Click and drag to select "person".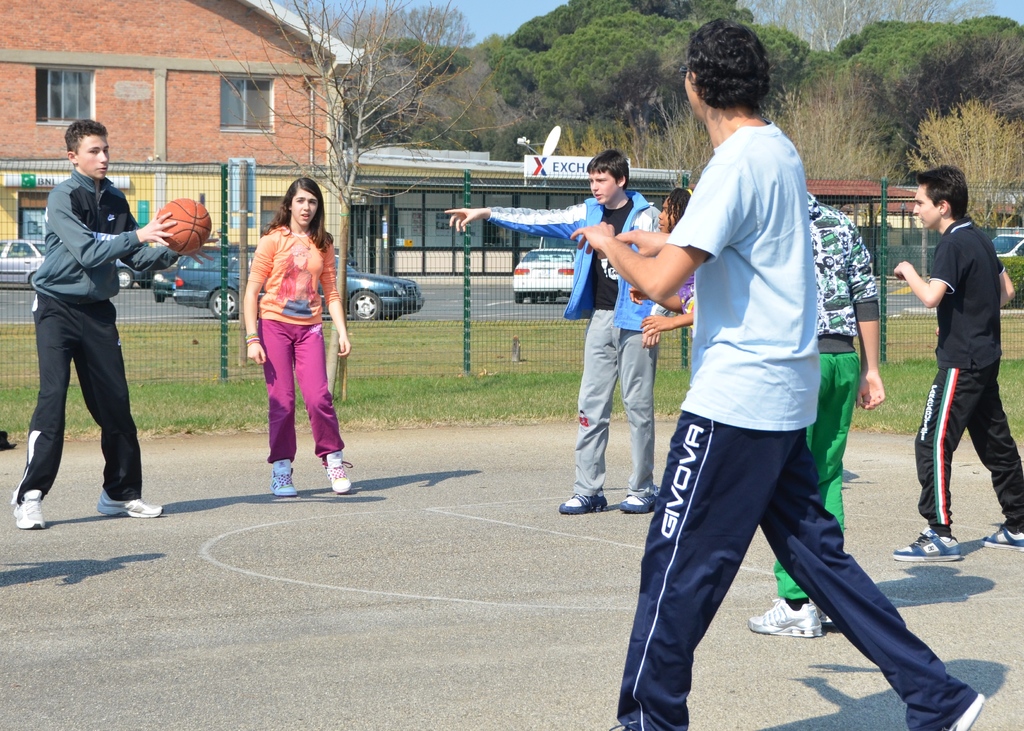
Selection: box=[238, 174, 342, 492].
